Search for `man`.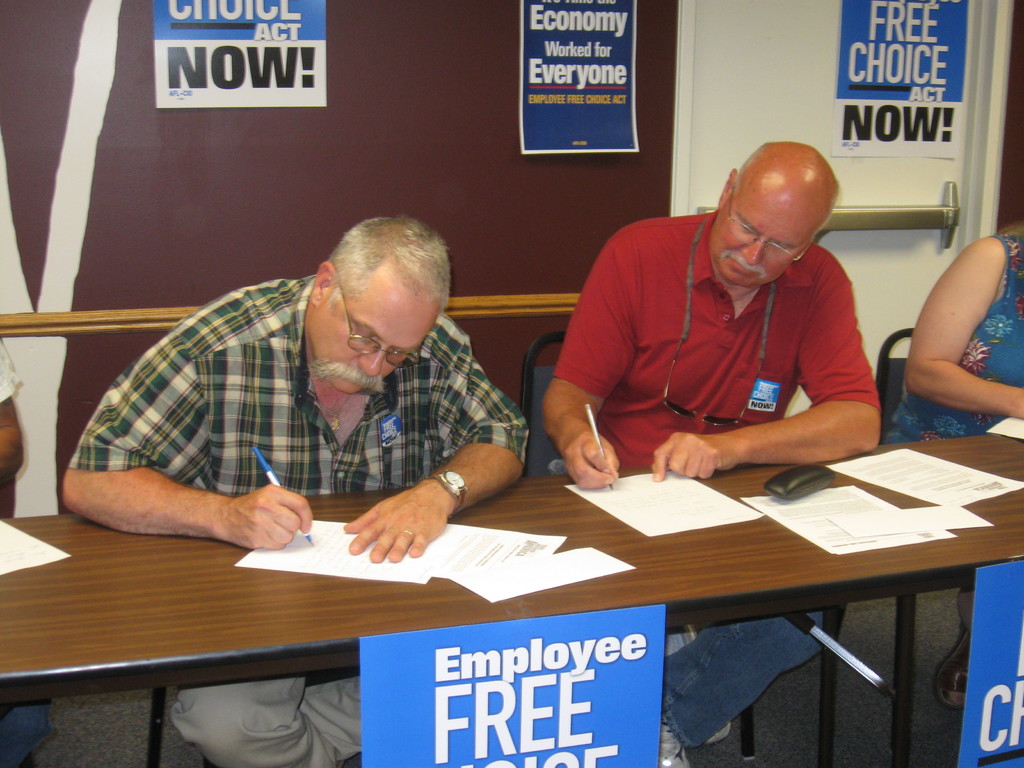
Found at detection(536, 139, 881, 767).
